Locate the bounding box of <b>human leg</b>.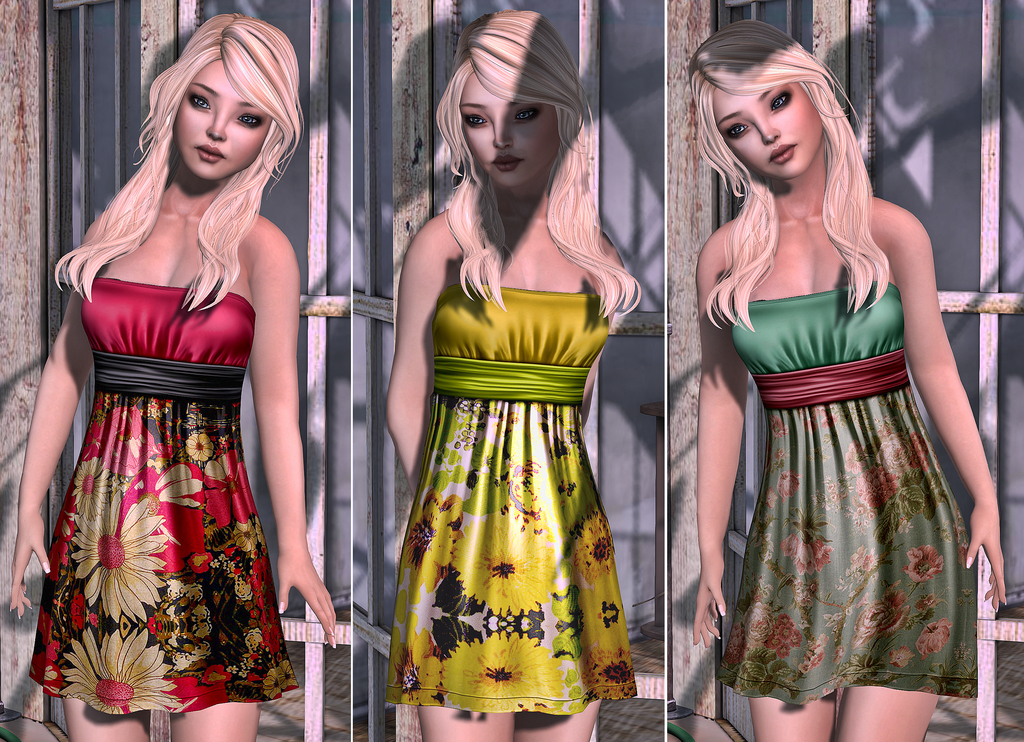
Bounding box: (517, 706, 597, 741).
